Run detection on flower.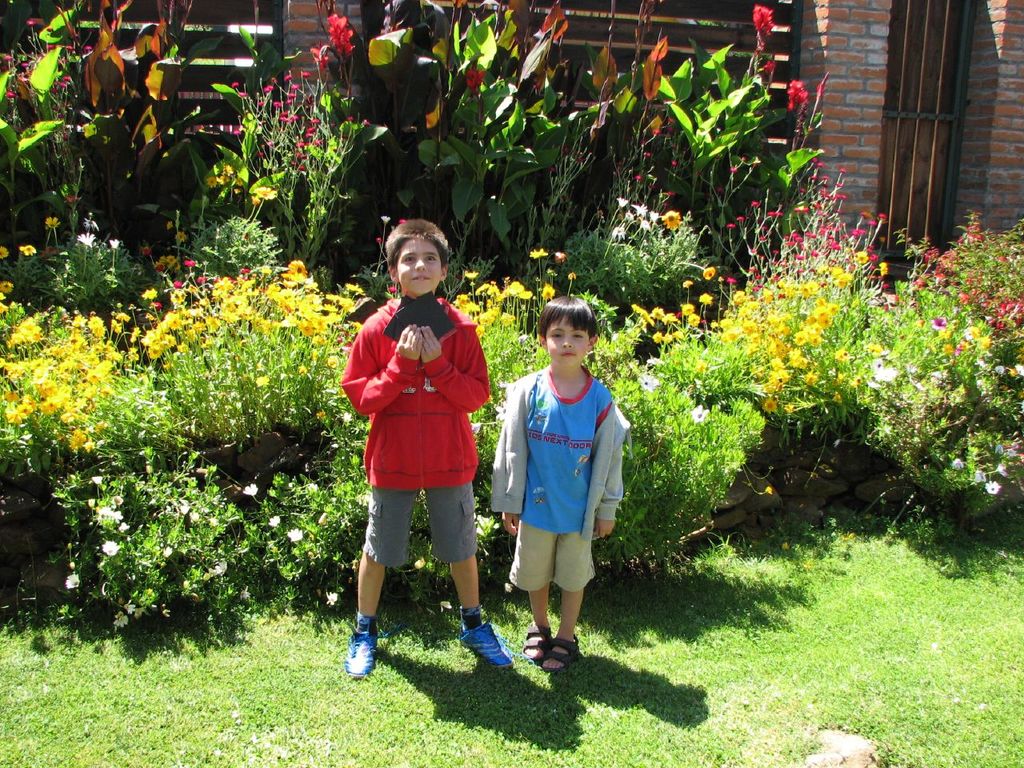
Result: locate(323, 11, 363, 54).
